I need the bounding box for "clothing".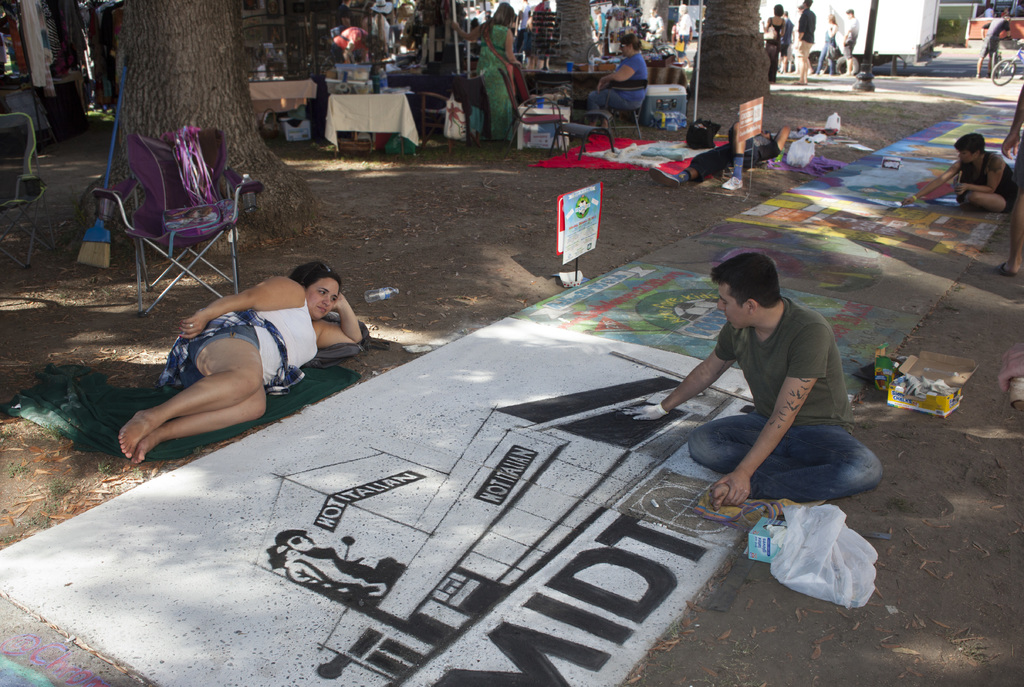
Here it is: <bbox>796, 6, 817, 68</bbox>.
